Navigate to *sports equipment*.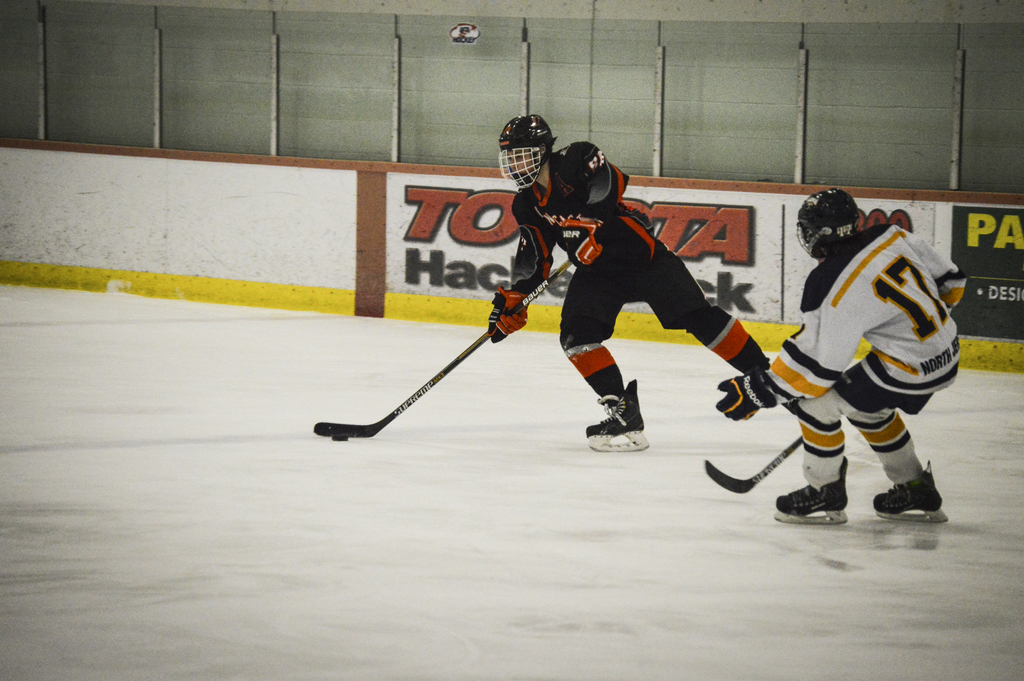
Navigation target: x1=874 y1=459 x2=950 y2=525.
